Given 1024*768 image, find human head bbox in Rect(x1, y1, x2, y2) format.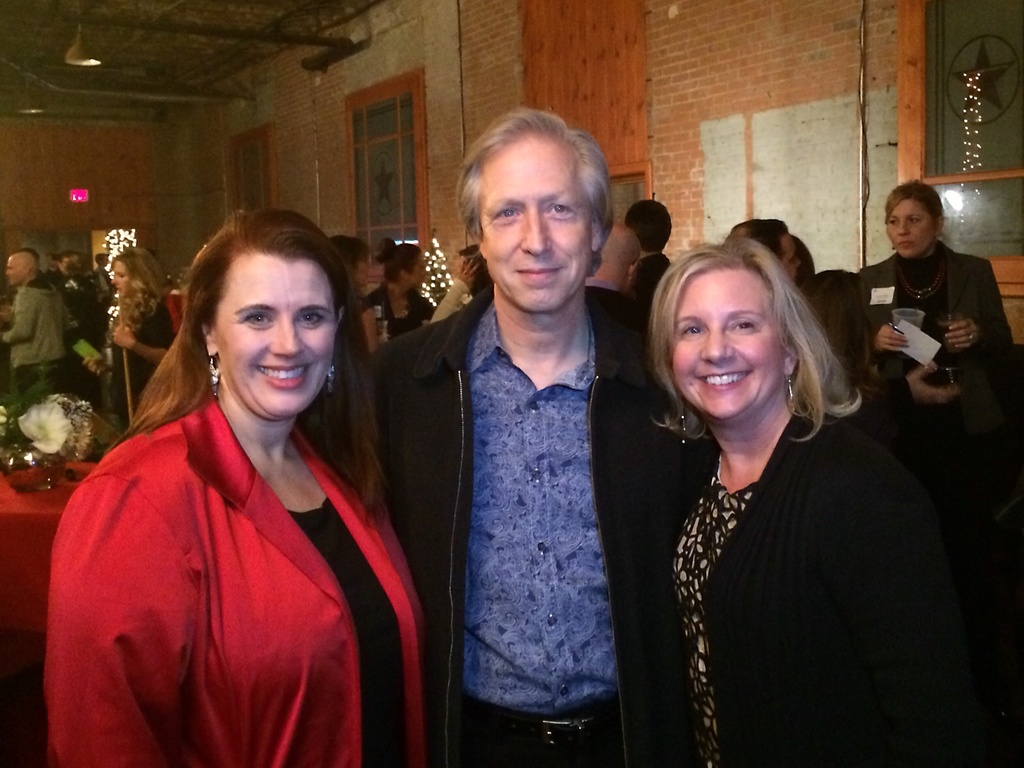
Rect(451, 108, 615, 313).
